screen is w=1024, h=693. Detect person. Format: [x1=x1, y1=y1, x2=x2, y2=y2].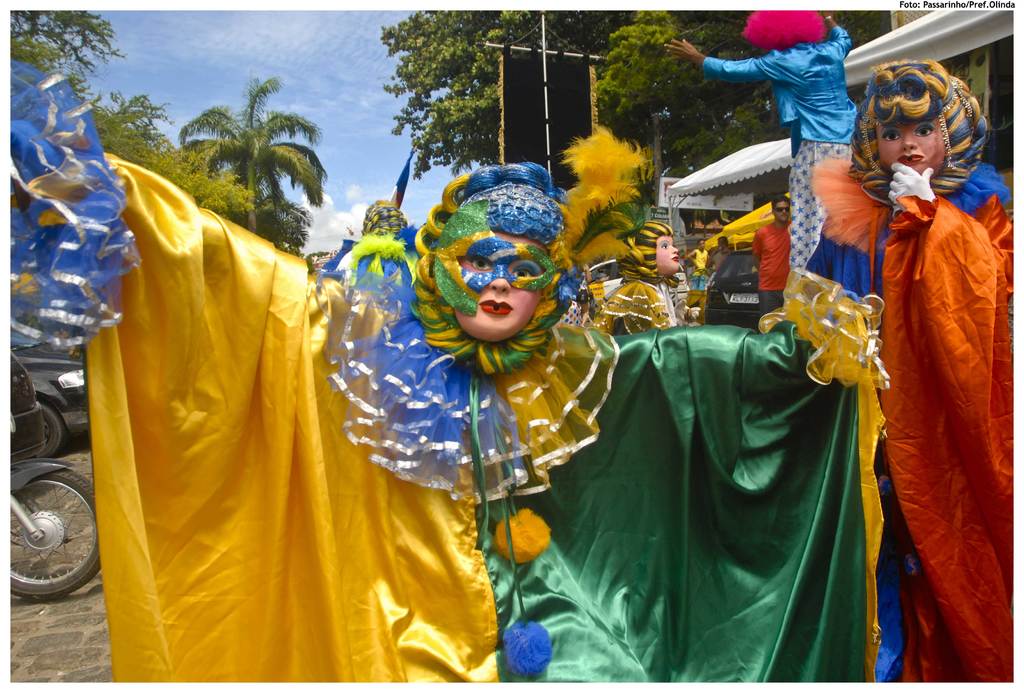
[x1=8, y1=160, x2=871, y2=690].
